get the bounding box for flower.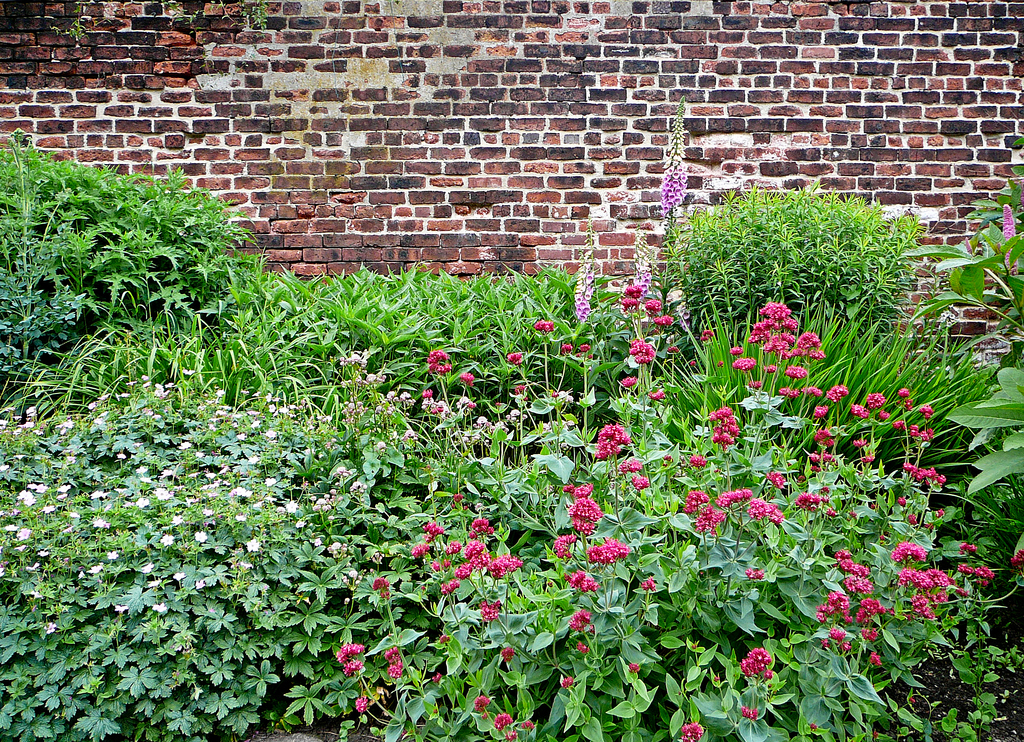
473/602/505/623.
